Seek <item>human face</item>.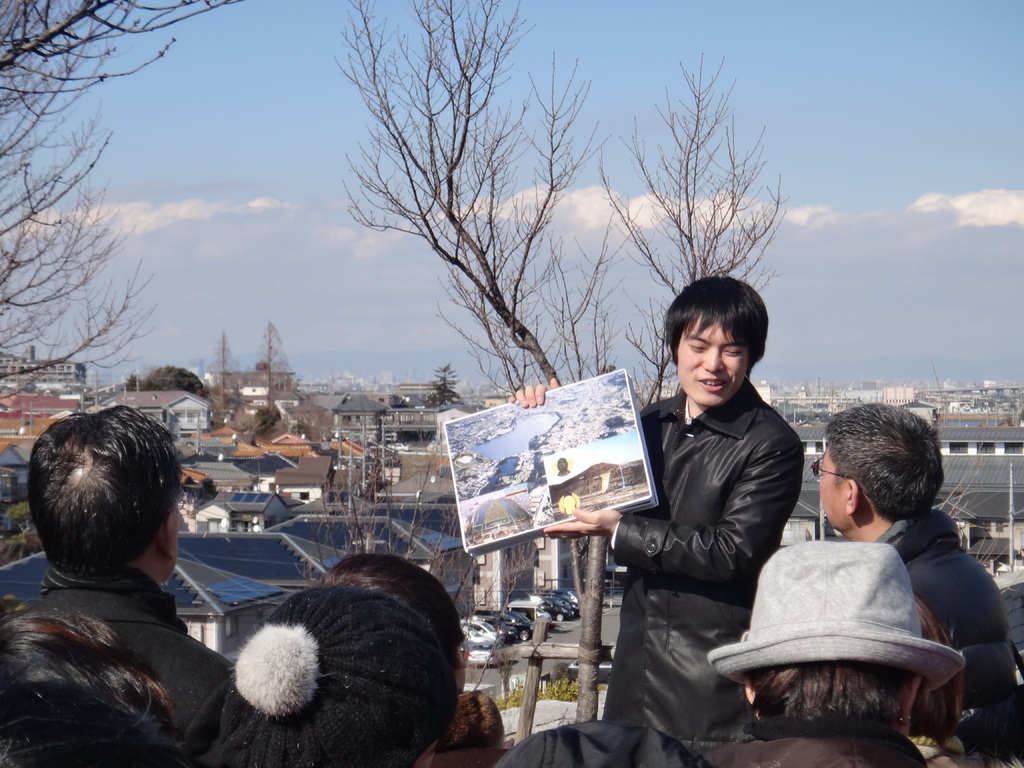
{"x1": 680, "y1": 328, "x2": 747, "y2": 408}.
